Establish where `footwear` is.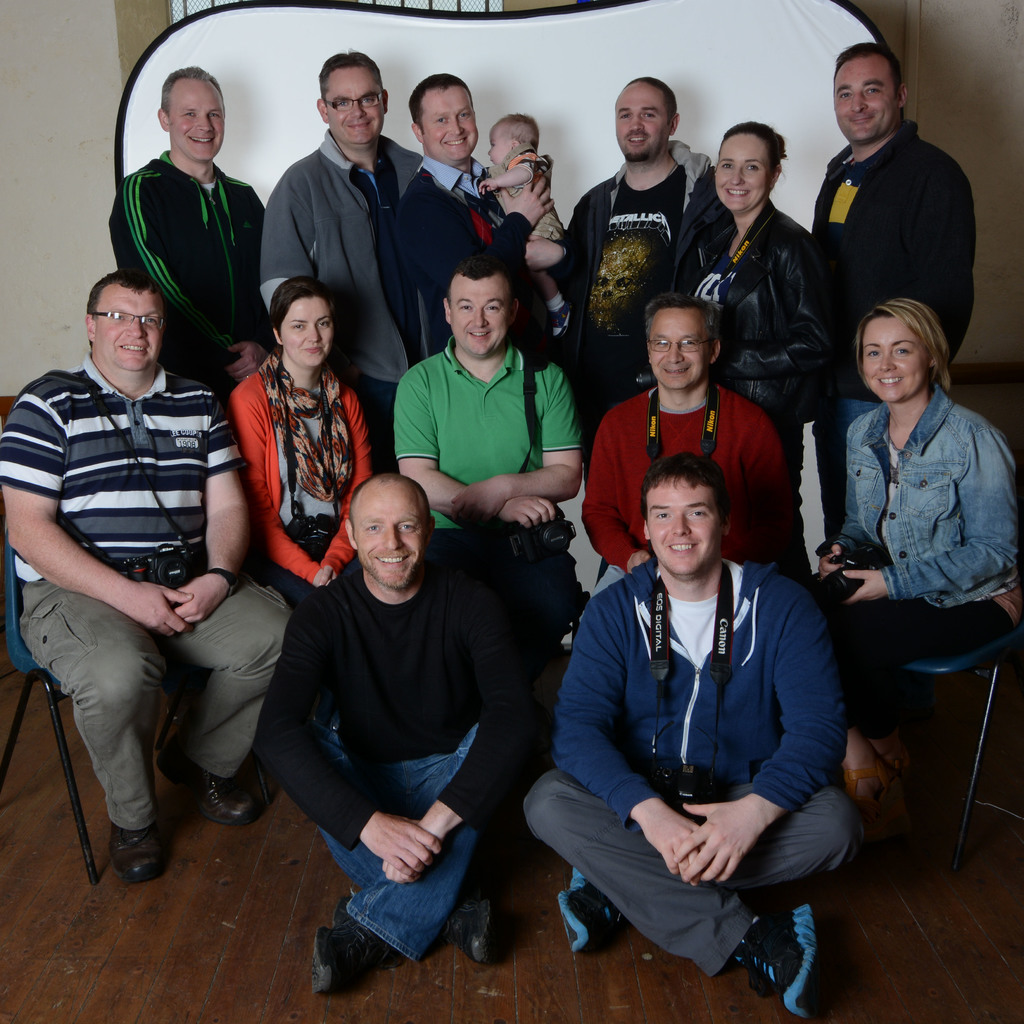
Established at (left=541, top=865, right=614, bottom=956).
